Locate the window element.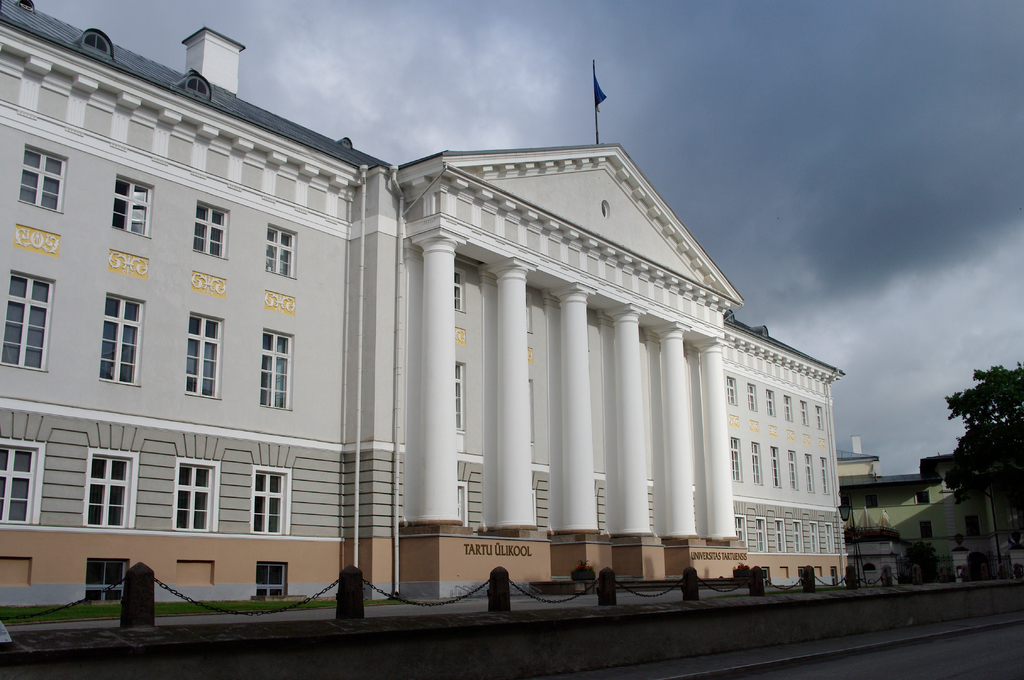
Element bbox: (left=0, top=442, right=31, bottom=521).
